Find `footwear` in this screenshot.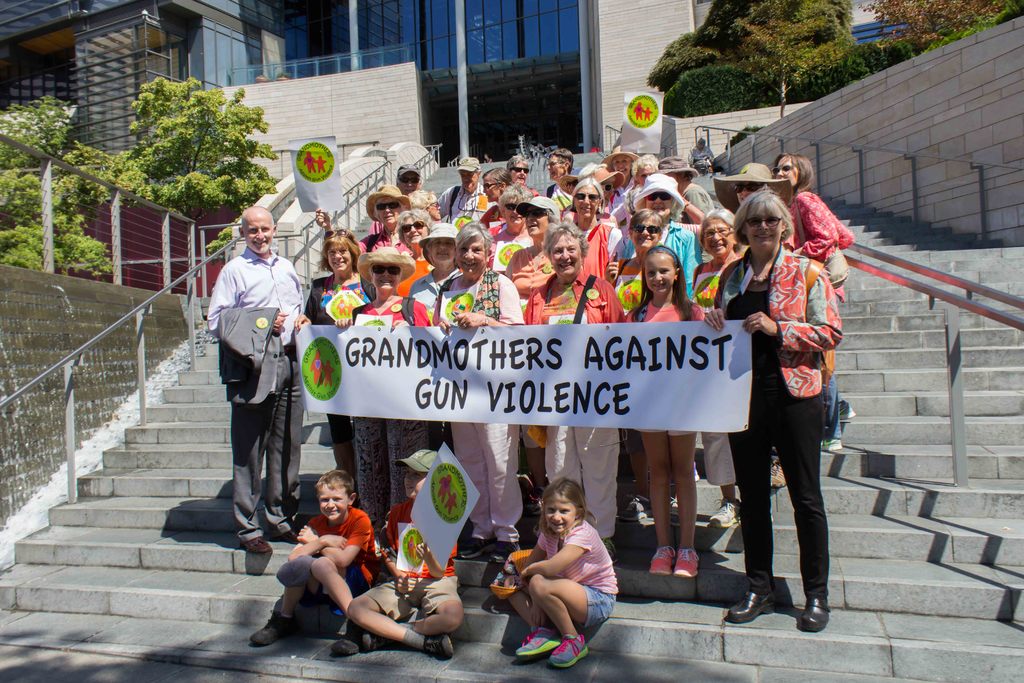
The bounding box for `footwear` is 246,529,273,556.
